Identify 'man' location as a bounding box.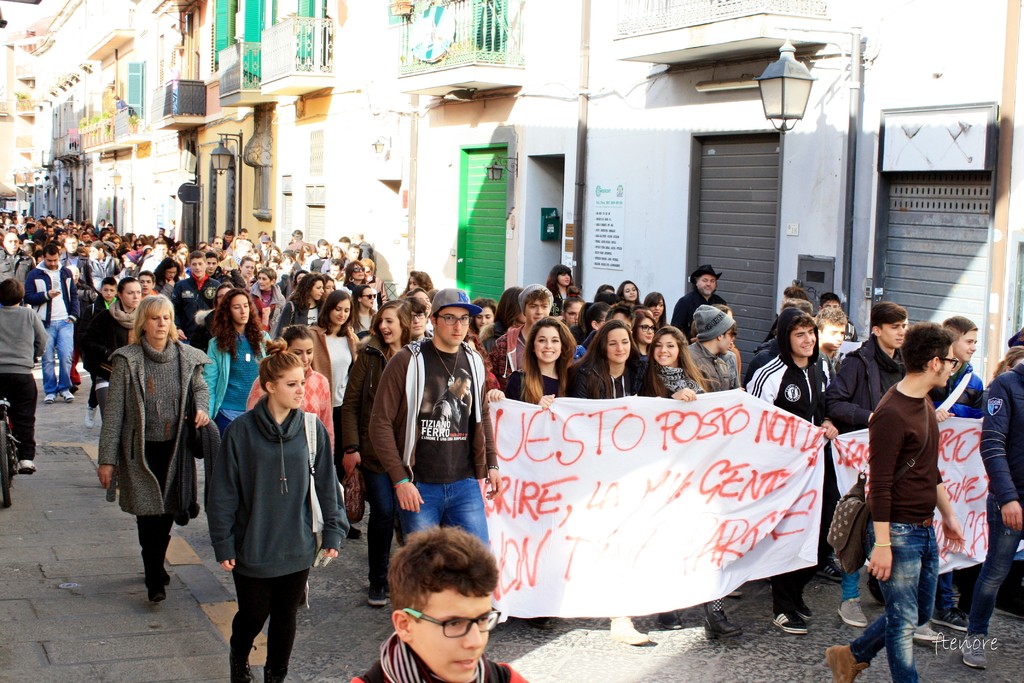
left=847, top=307, right=999, bottom=666.
